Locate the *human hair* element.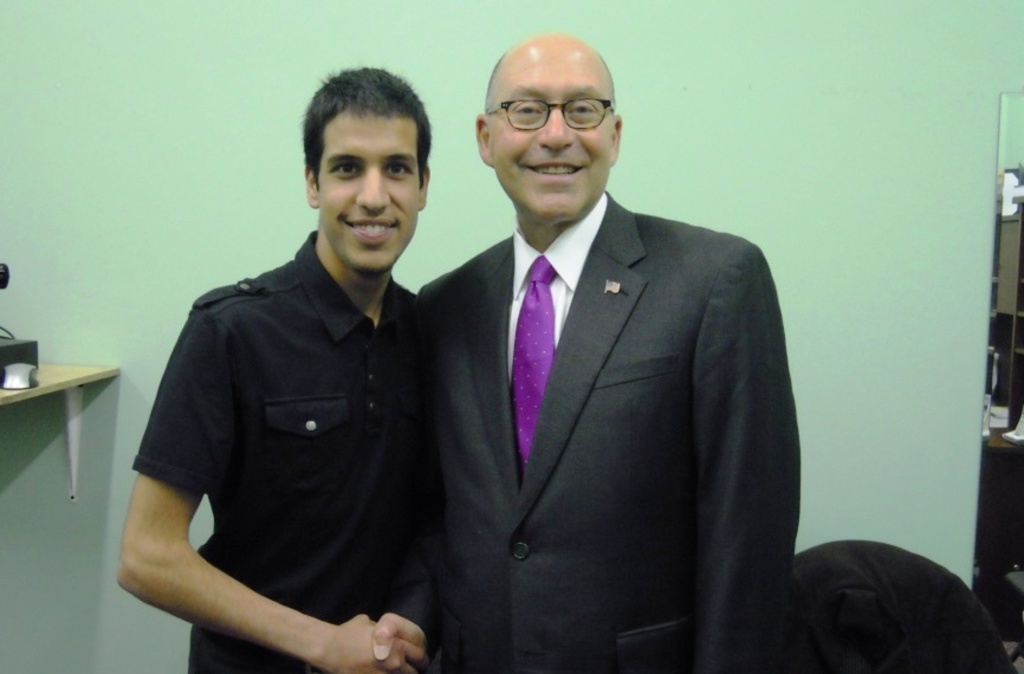
Element bbox: box=[304, 73, 422, 164].
